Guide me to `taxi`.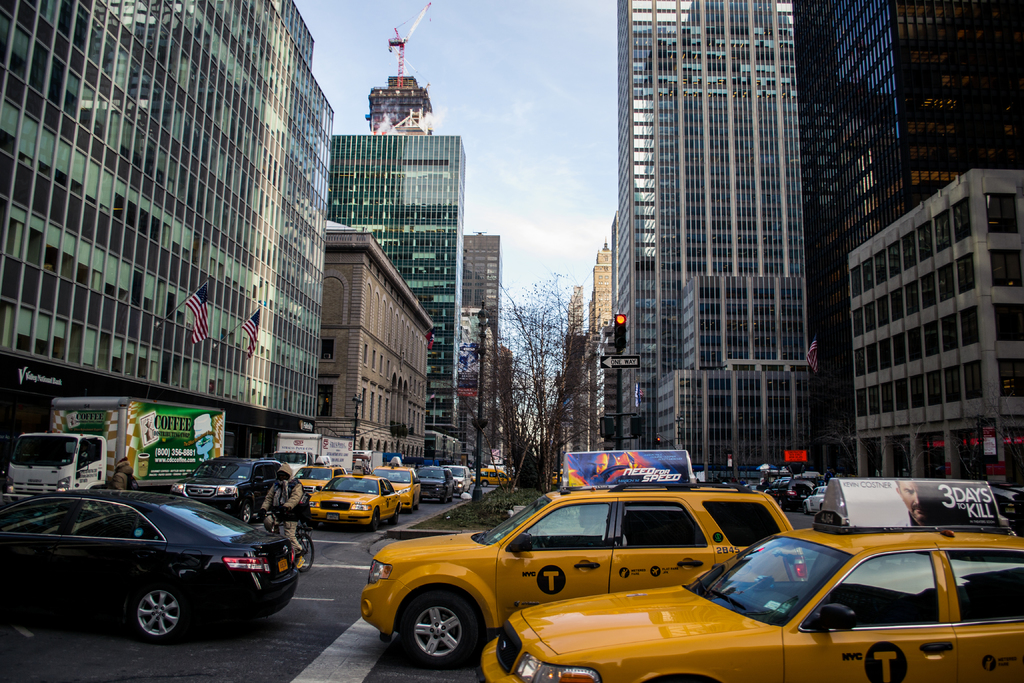
Guidance: {"x1": 367, "y1": 453, "x2": 424, "y2": 513}.
